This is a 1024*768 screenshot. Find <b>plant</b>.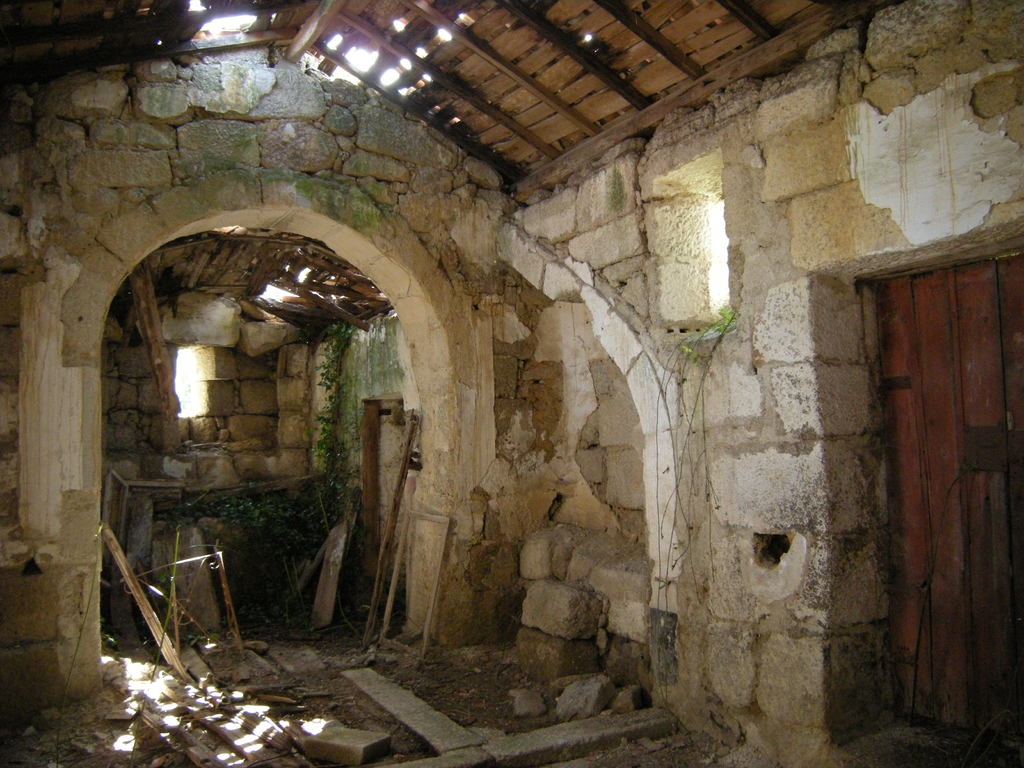
Bounding box: l=152, t=318, r=371, b=641.
